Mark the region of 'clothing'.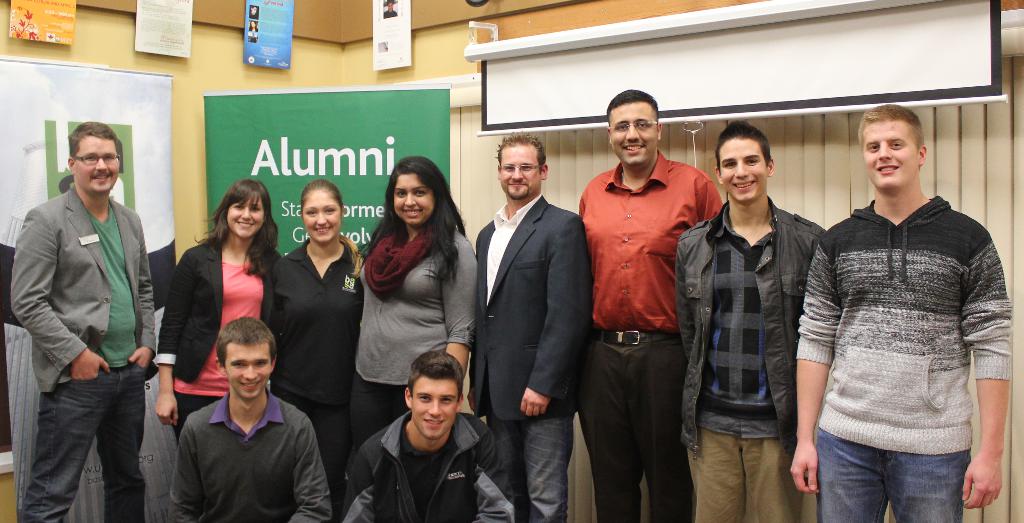
Region: <box>486,415,581,515</box>.
